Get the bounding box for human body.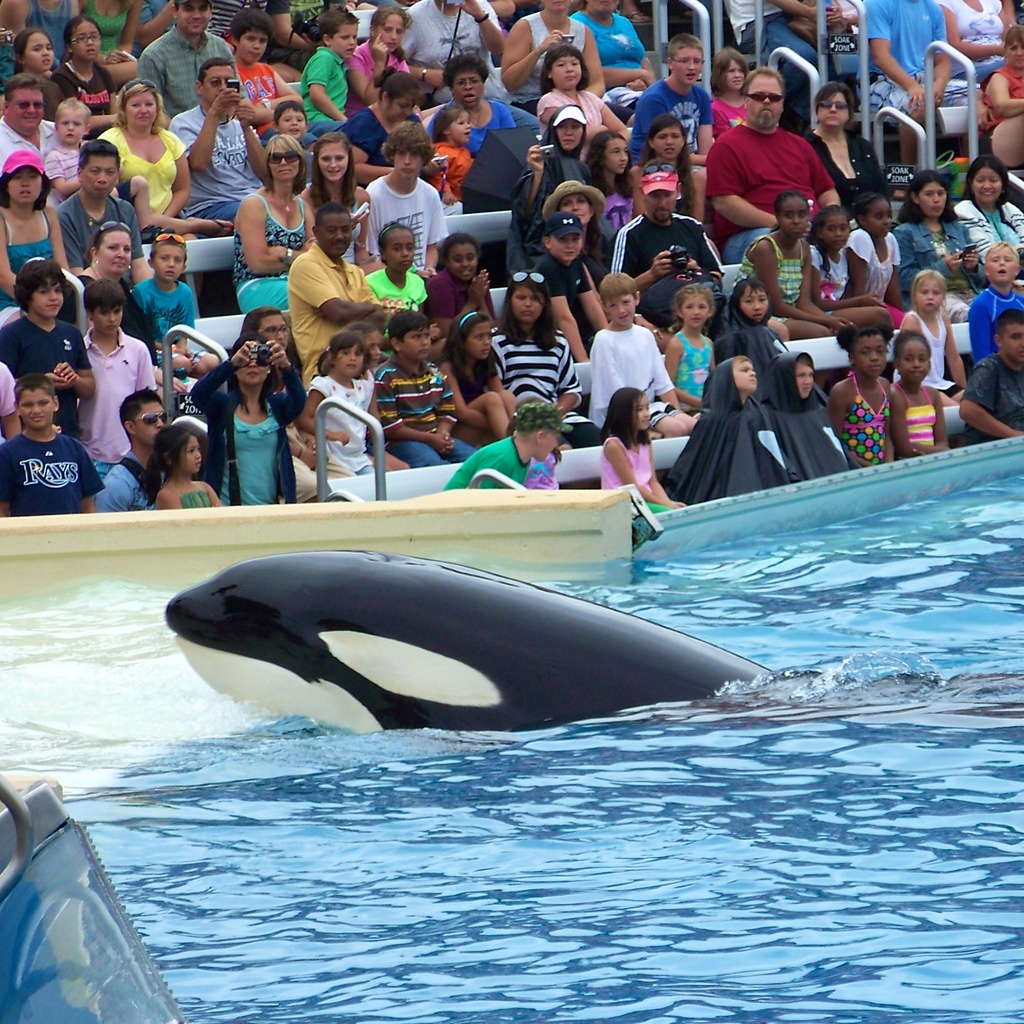
<region>438, 404, 572, 486</region>.
